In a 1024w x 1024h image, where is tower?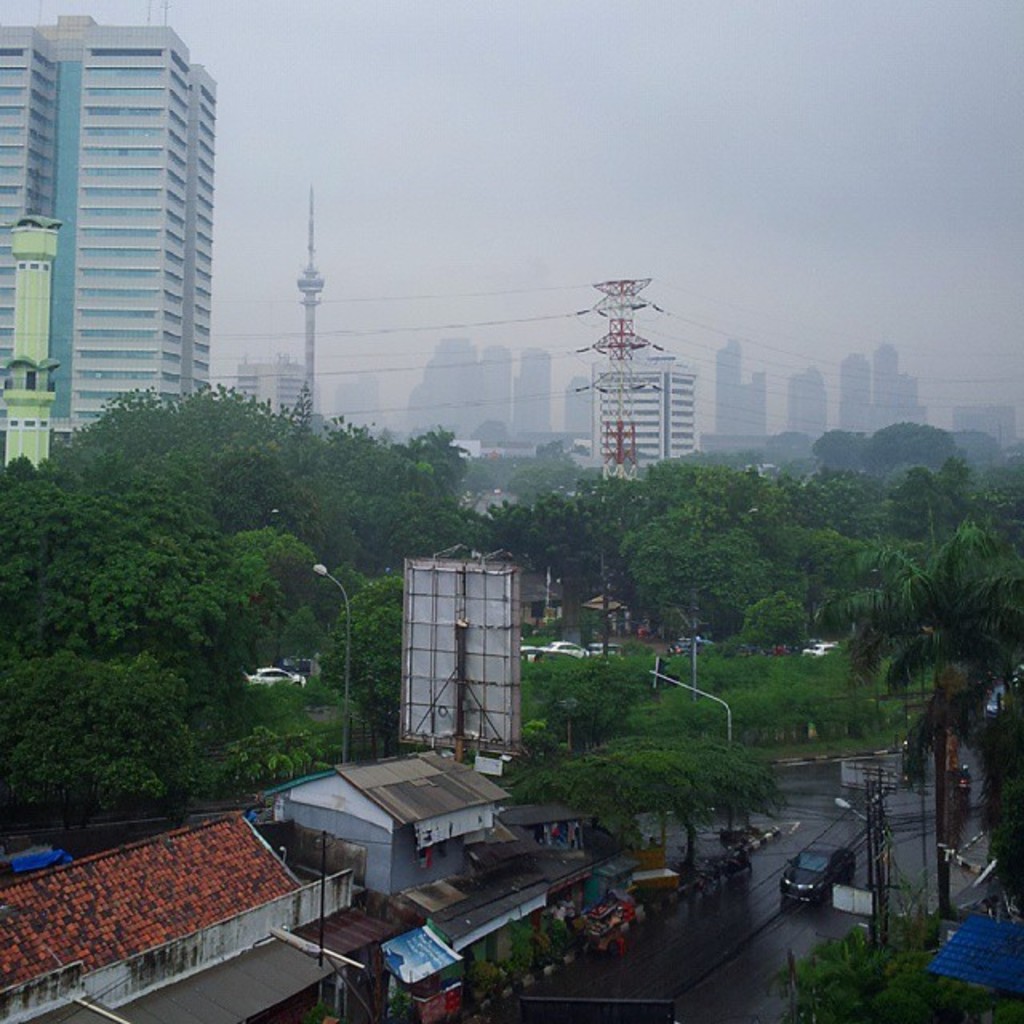
bbox=[896, 368, 918, 430].
